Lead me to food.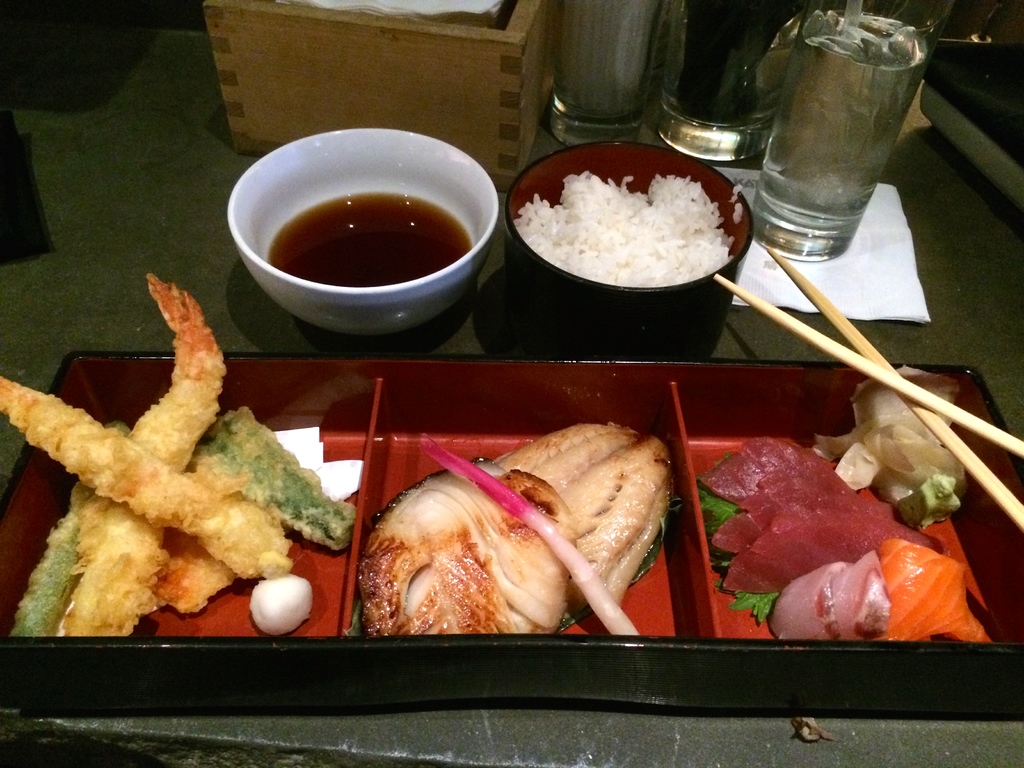
Lead to bbox=(392, 440, 680, 623).
